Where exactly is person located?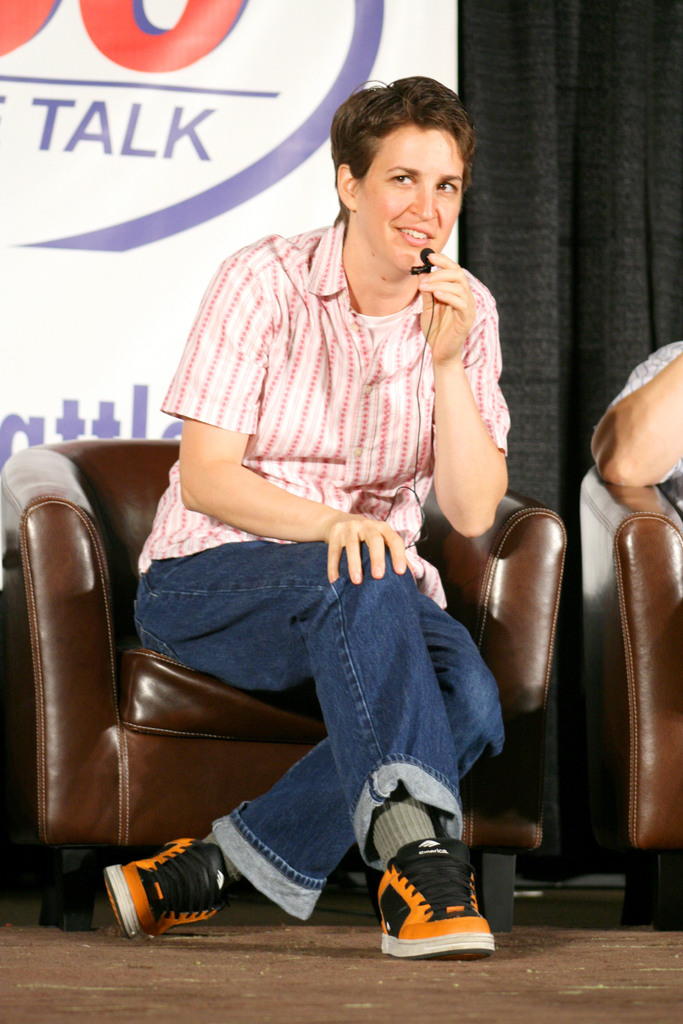
Its bounding box is (104,76,511,958).
